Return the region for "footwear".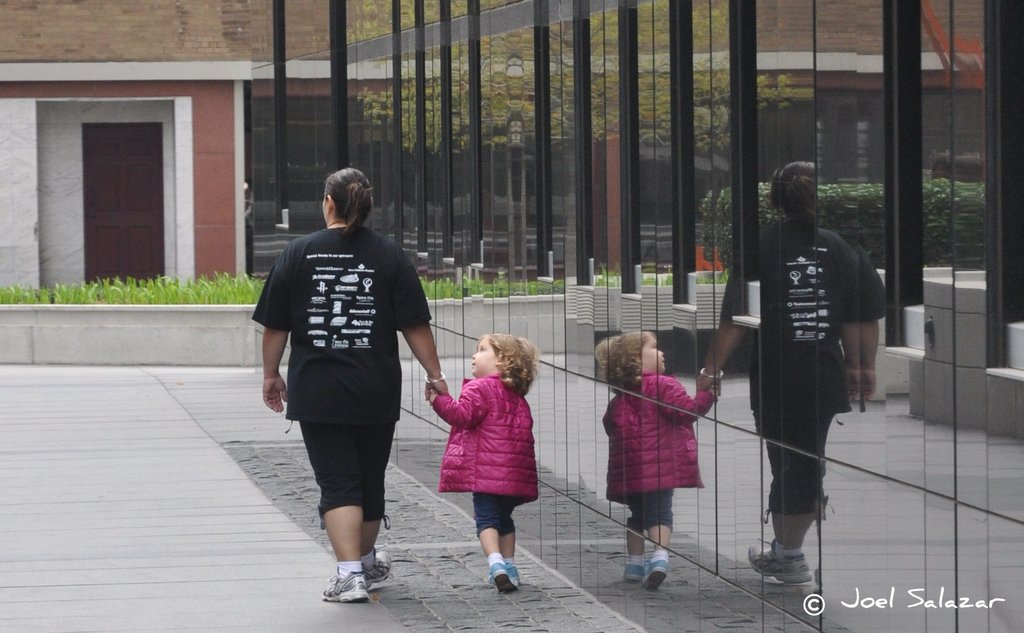
rect(490, 560, 511, 592).
